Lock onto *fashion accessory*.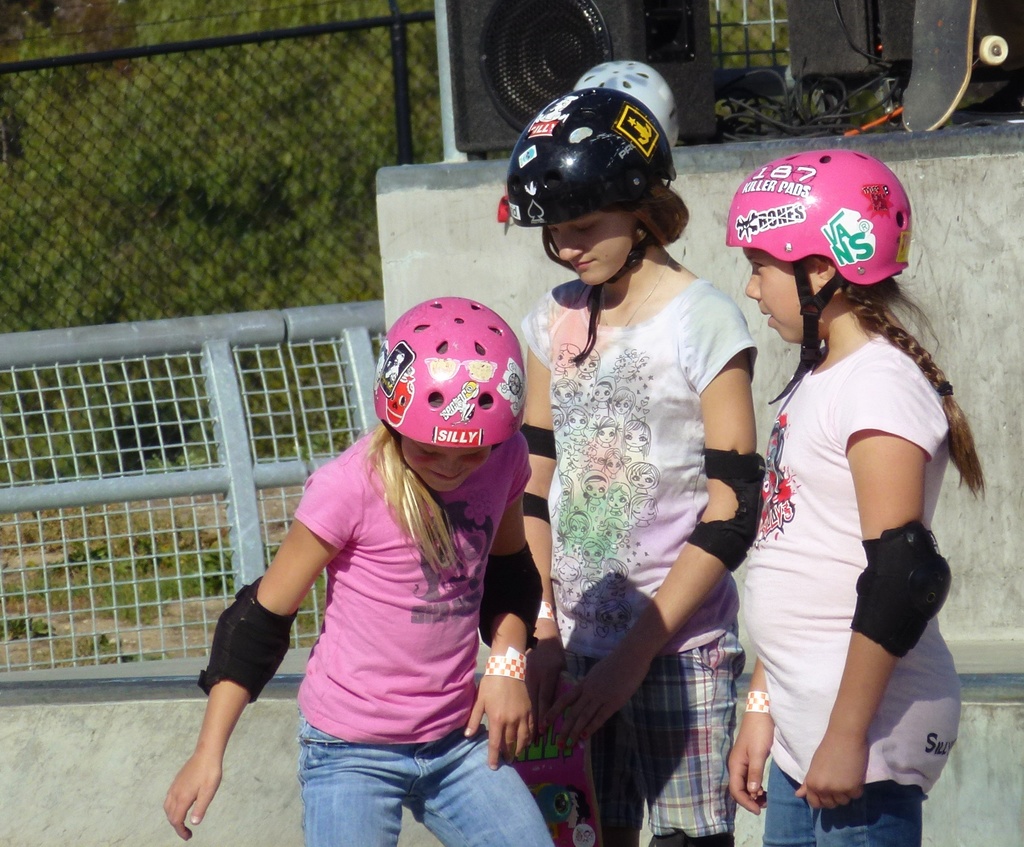
Locked: 484, 645, 528, 680.
